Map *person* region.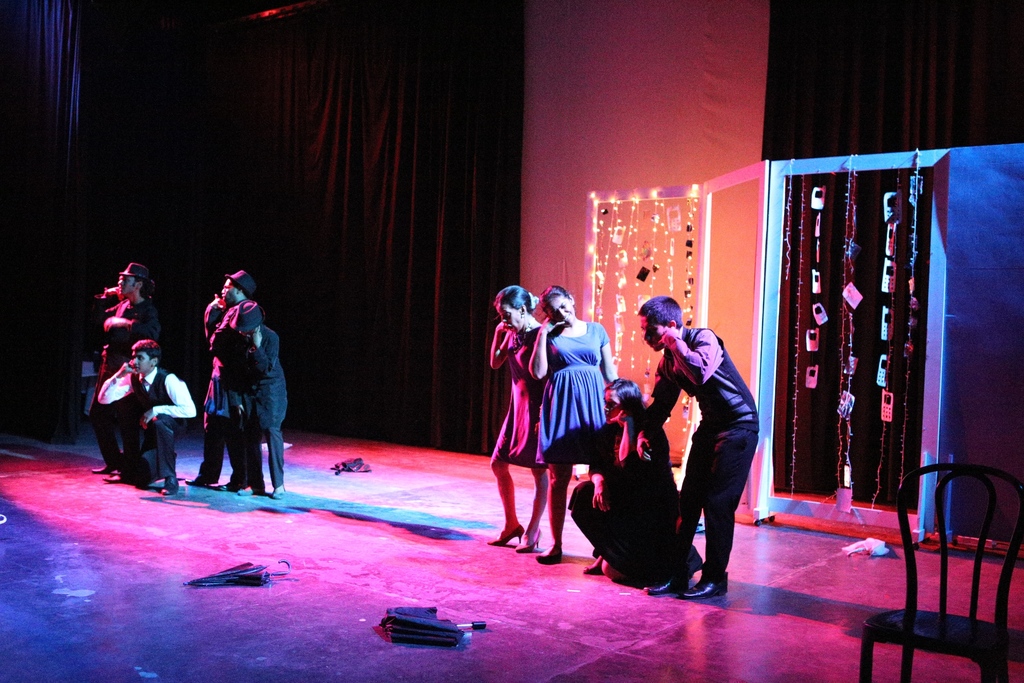
Mapped to Rect(643, 292, 764, 600).
